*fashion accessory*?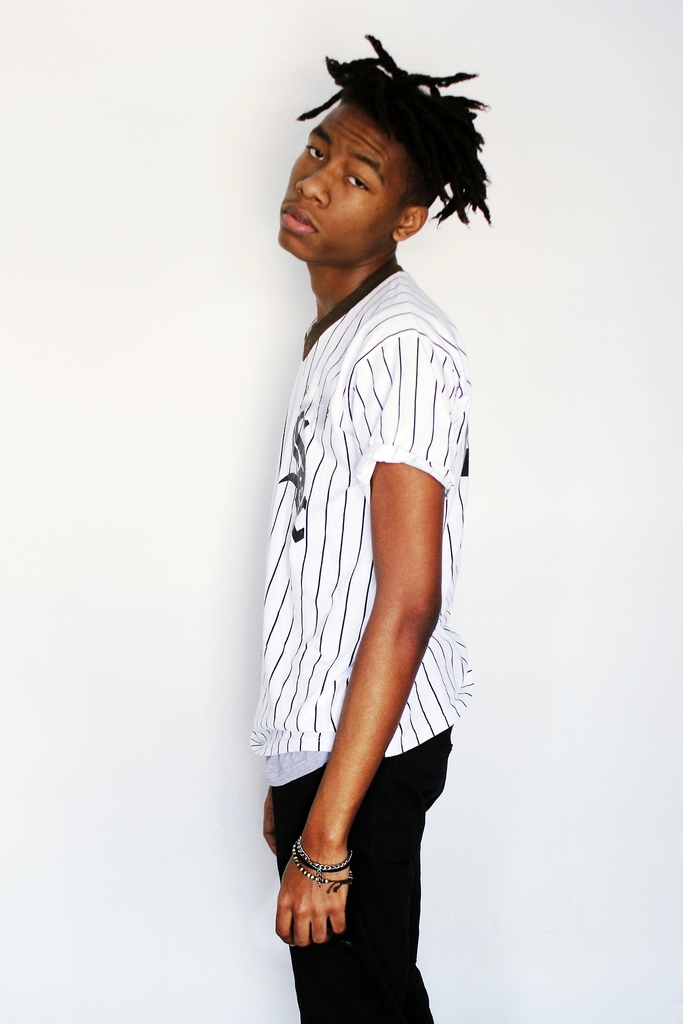
l=290, t=851, r=357, b=895
